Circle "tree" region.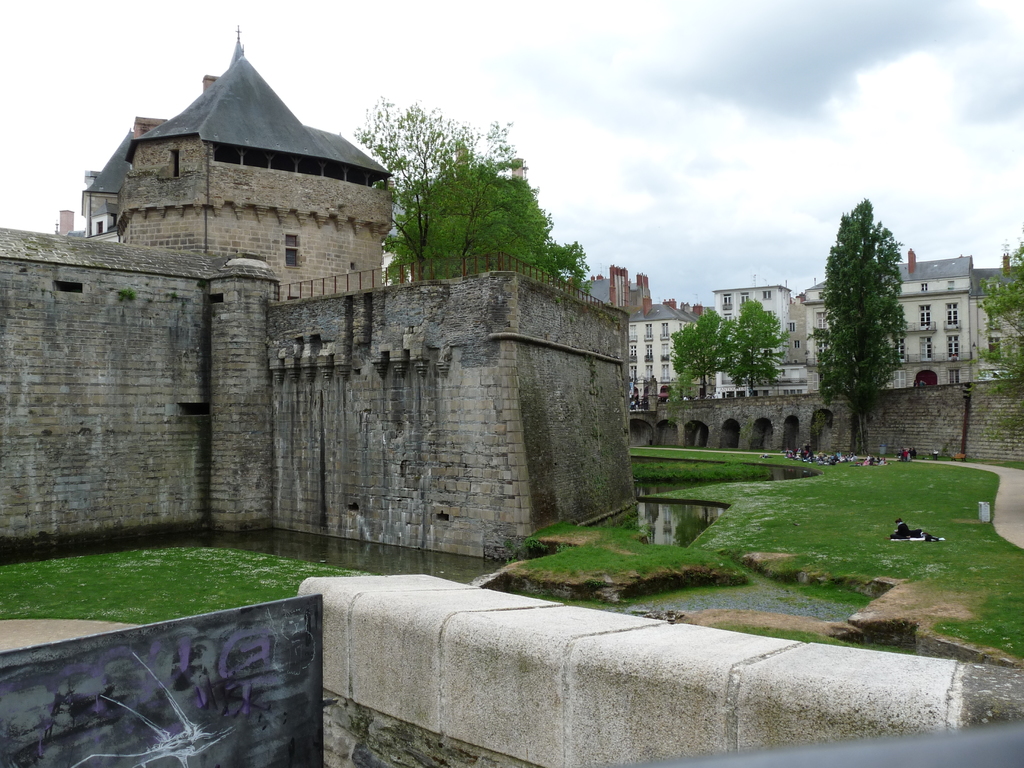
Region: locate(344, 90, 591, 299).
